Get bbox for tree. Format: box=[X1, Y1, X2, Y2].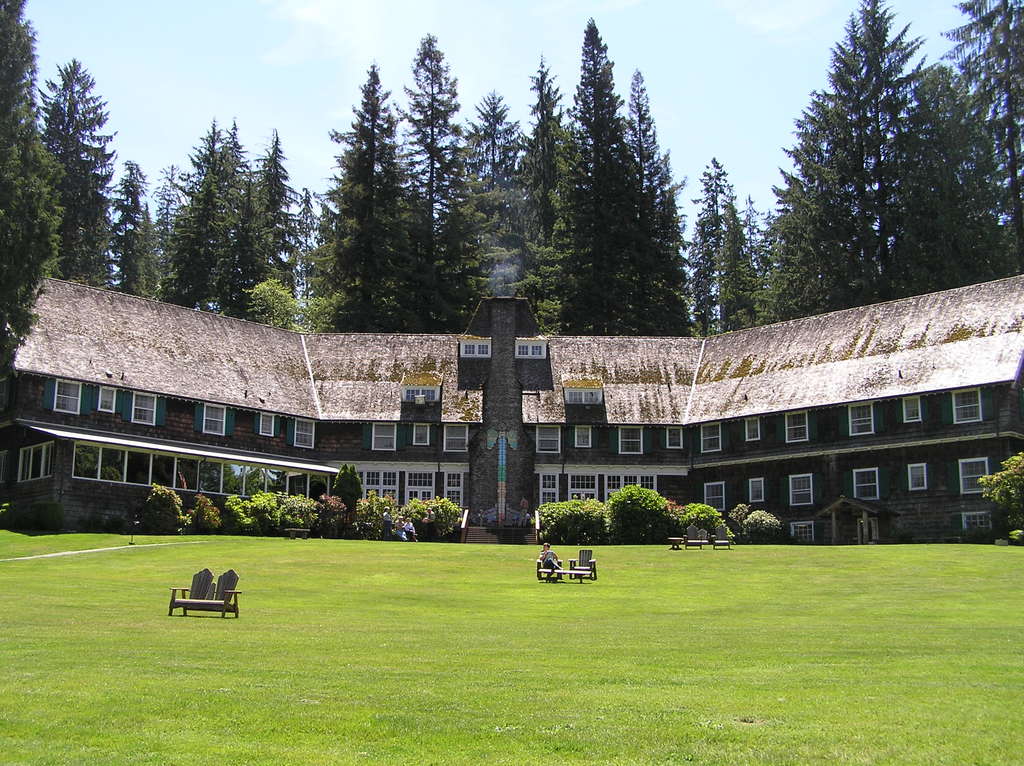
box=[244, 122, 291, 334].
